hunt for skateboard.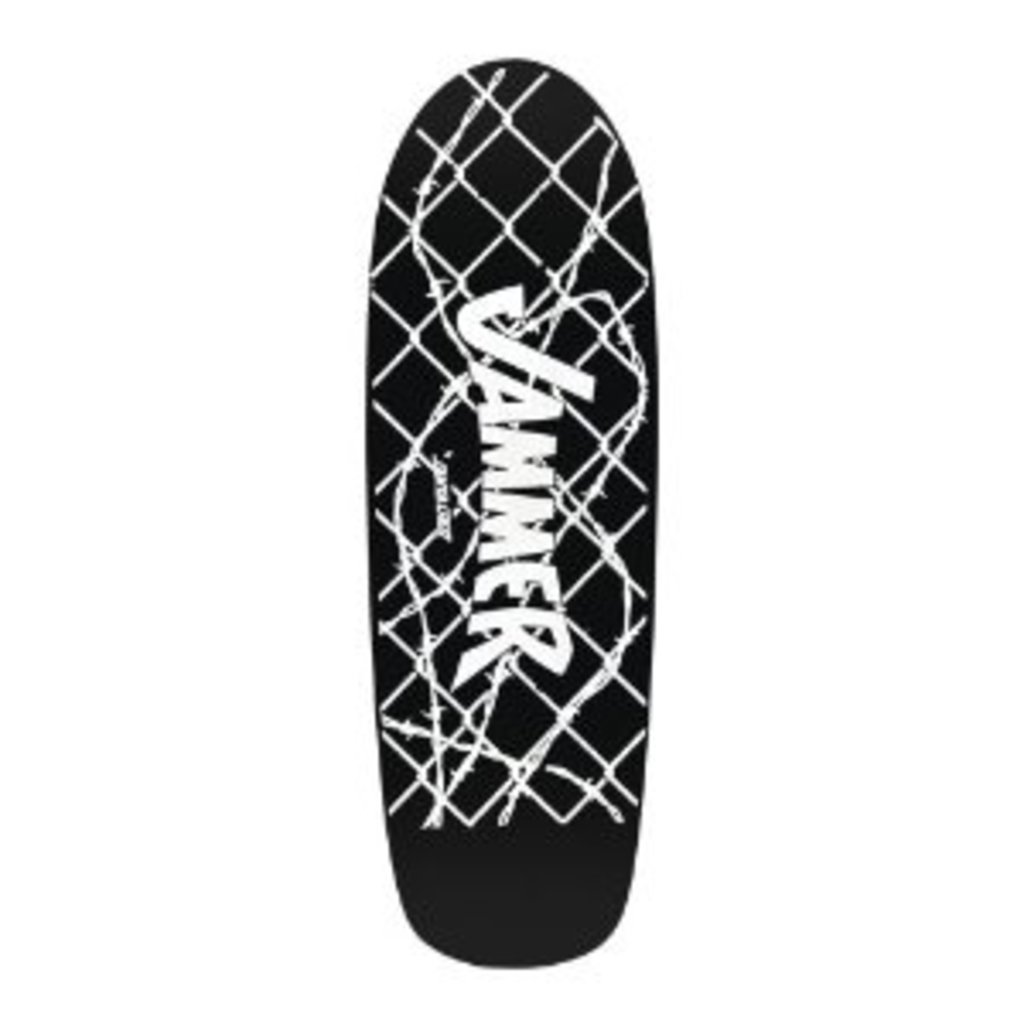
Hunted down at detection(352, 31, 686, 901).
